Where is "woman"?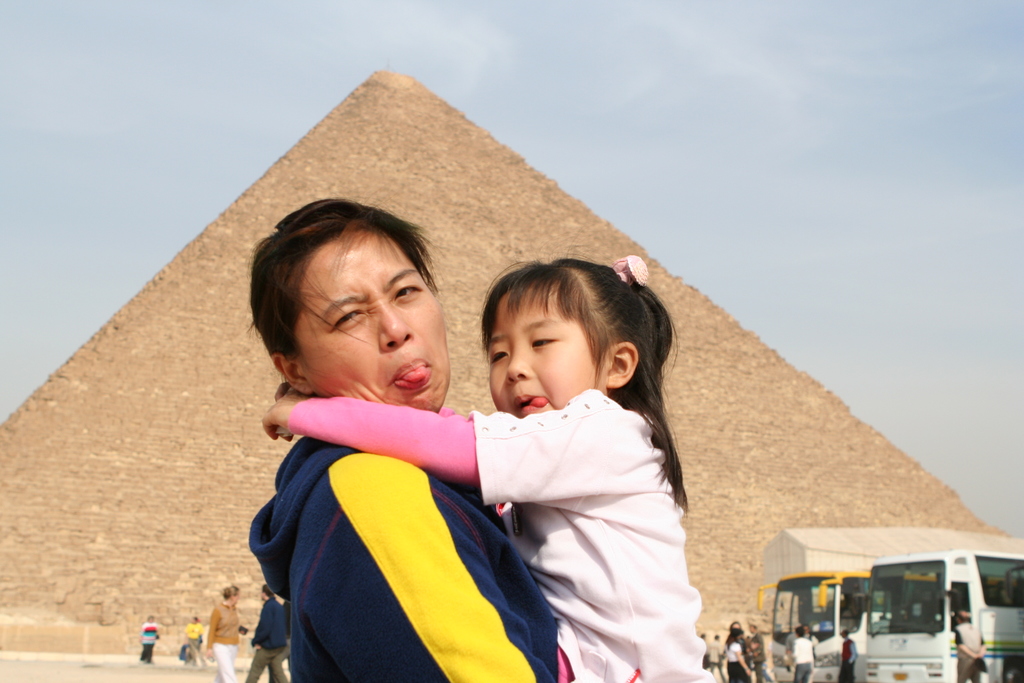
pyautogui.locateOnScreen(723, 625, 755, 682).
